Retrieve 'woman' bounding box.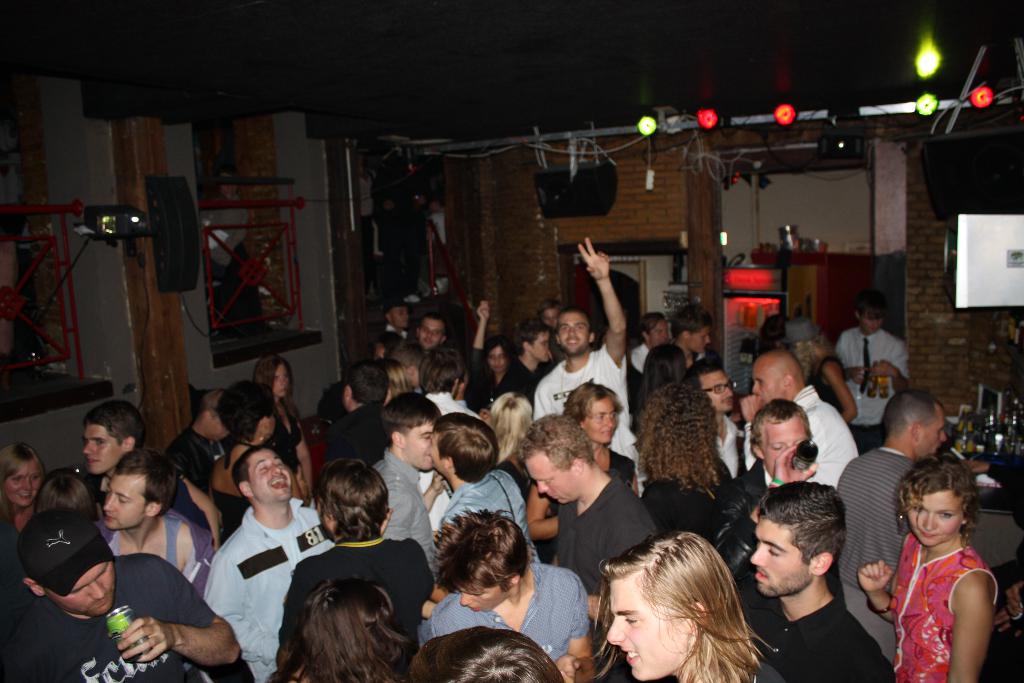
Bounding box: bbox=[525, 378, 636, 551].
